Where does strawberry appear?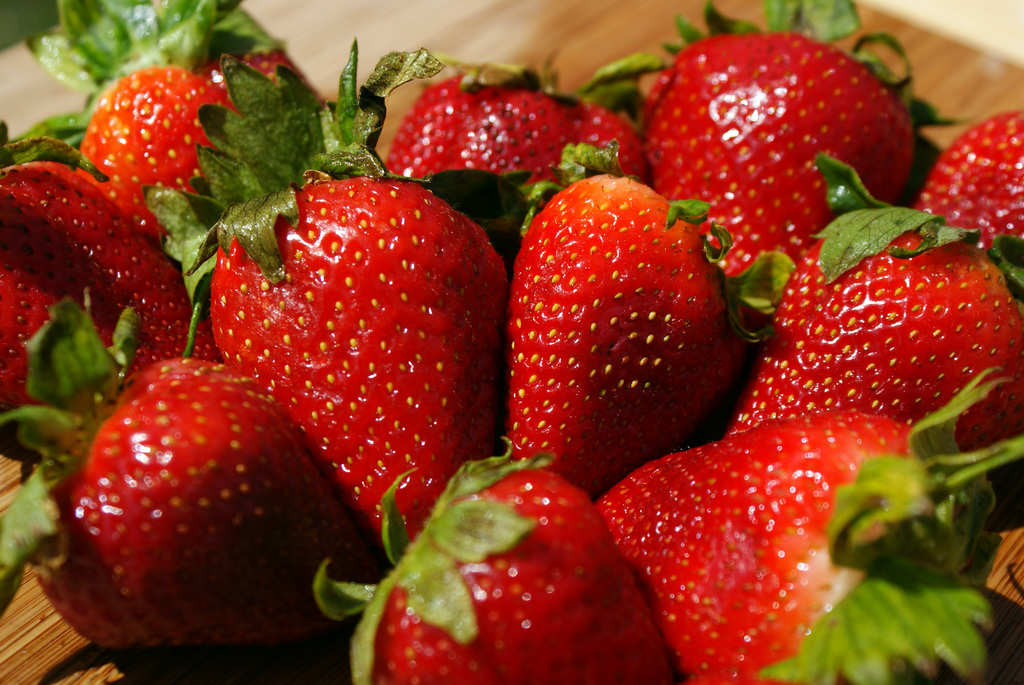
Appears at region(597, 0, 951, 313).
